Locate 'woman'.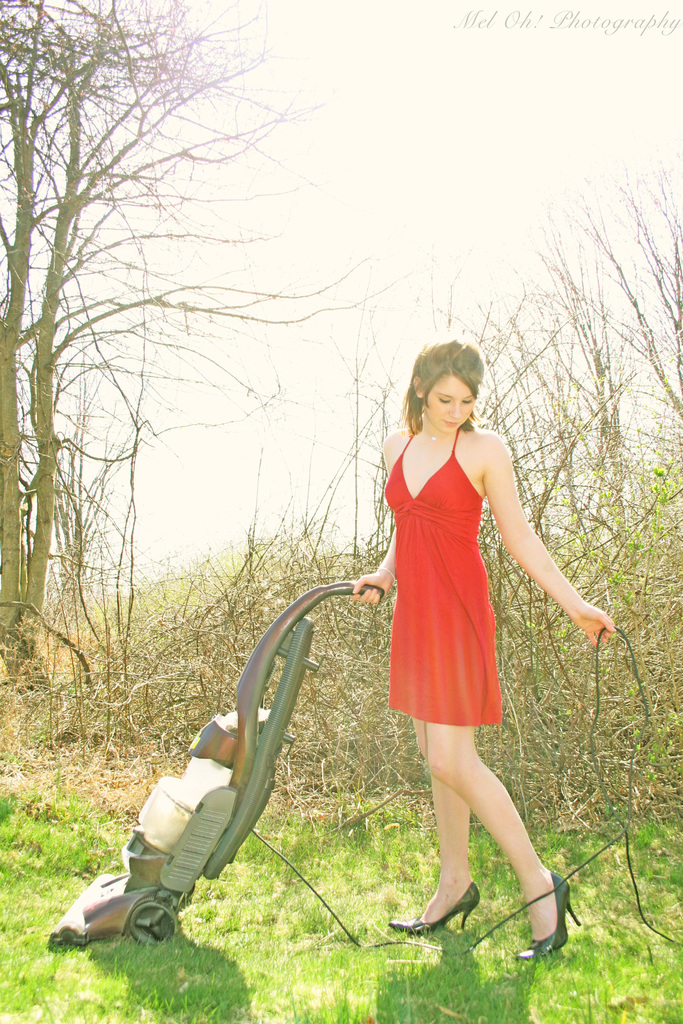
Bounding box: 350/335/618/957.
